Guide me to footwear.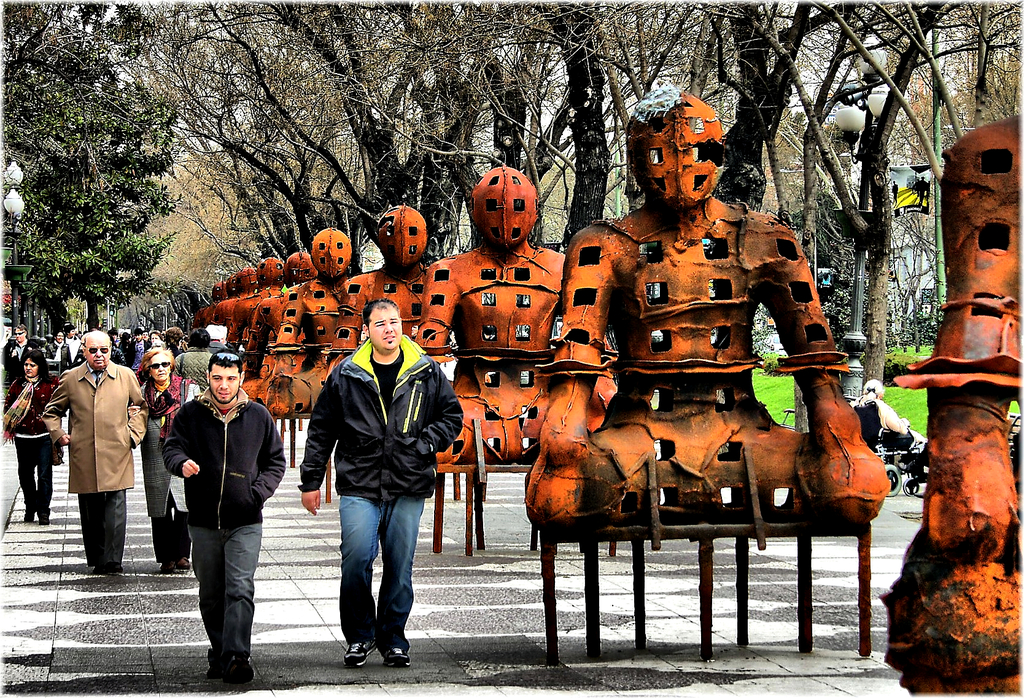
Guidance: left=173, top=553, right=190, bottom=571.
